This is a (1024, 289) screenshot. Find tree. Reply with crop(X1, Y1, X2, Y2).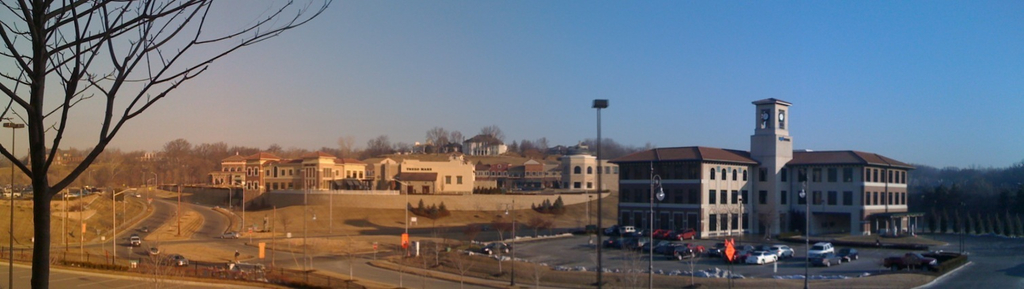
crop(964, 211, 971, 233).
